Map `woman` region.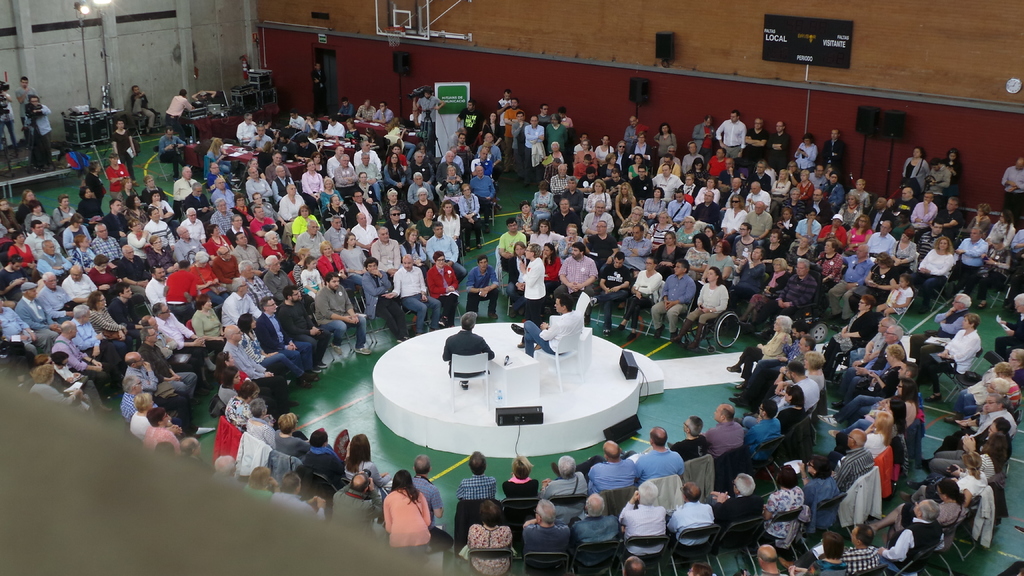
Mapped to x1=230 y1=213 x2=259 y2=248.
